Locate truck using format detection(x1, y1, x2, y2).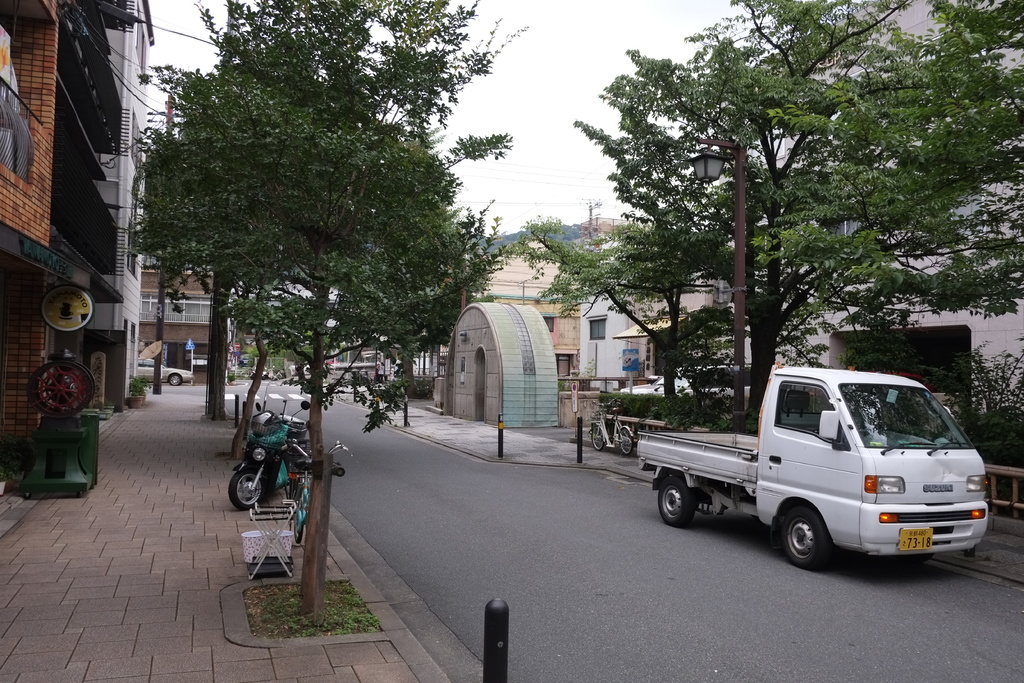
detection(643, 368, 997, 579).
